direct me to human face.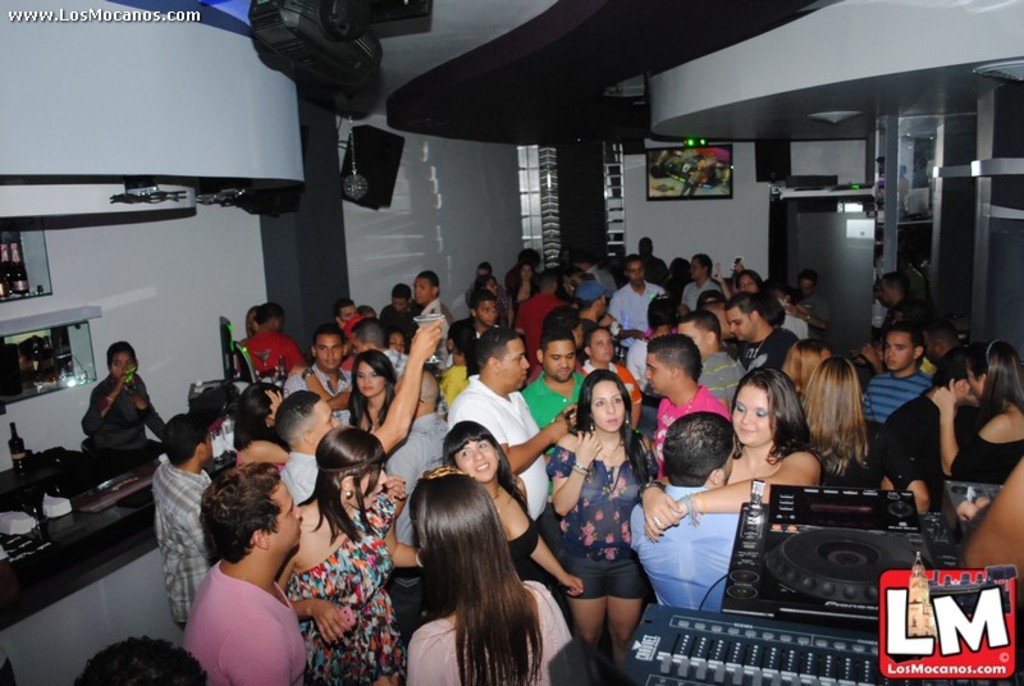
Direction: x1=356, y1=363, x2=396, y2=395.
